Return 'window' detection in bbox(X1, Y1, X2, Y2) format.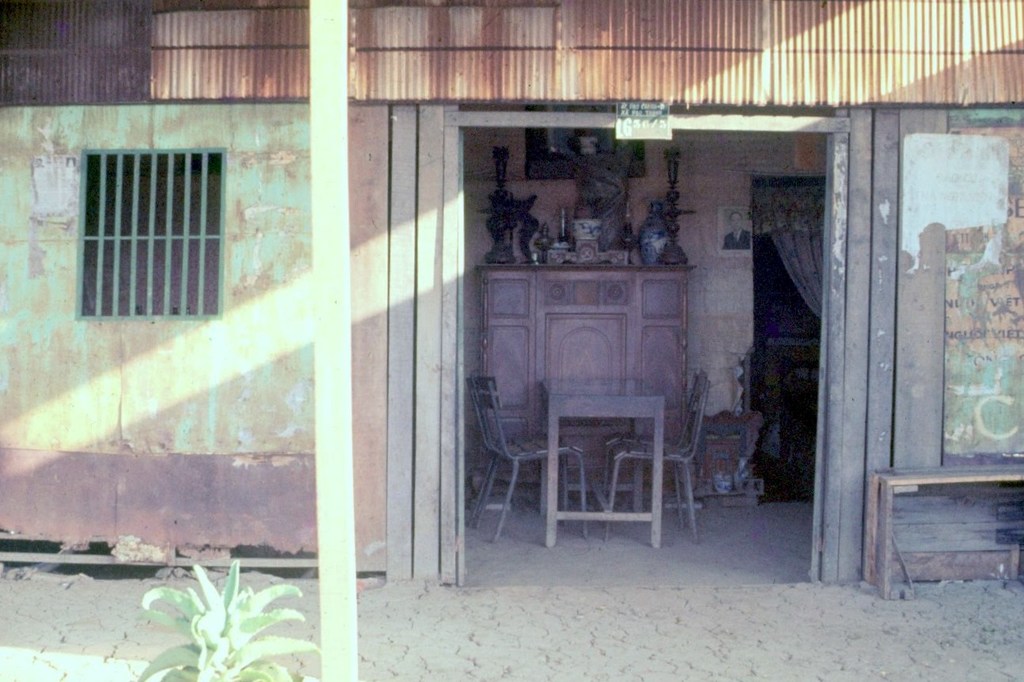
bbox(88, 152, 223, 314).
